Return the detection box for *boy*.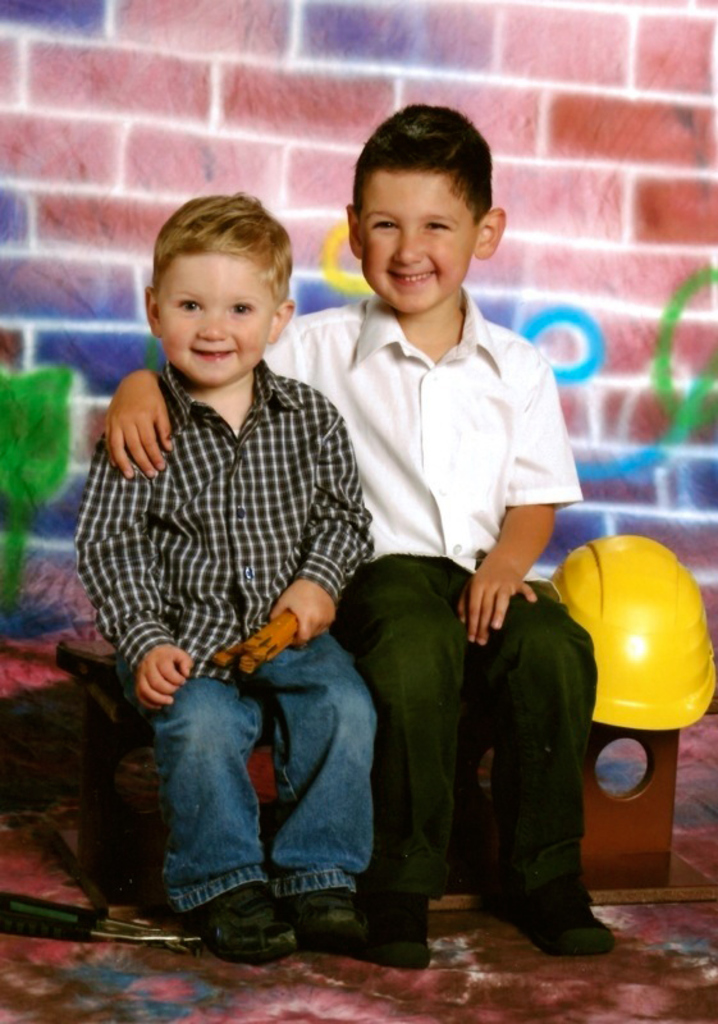
detection(79, 105, 608, 969).
